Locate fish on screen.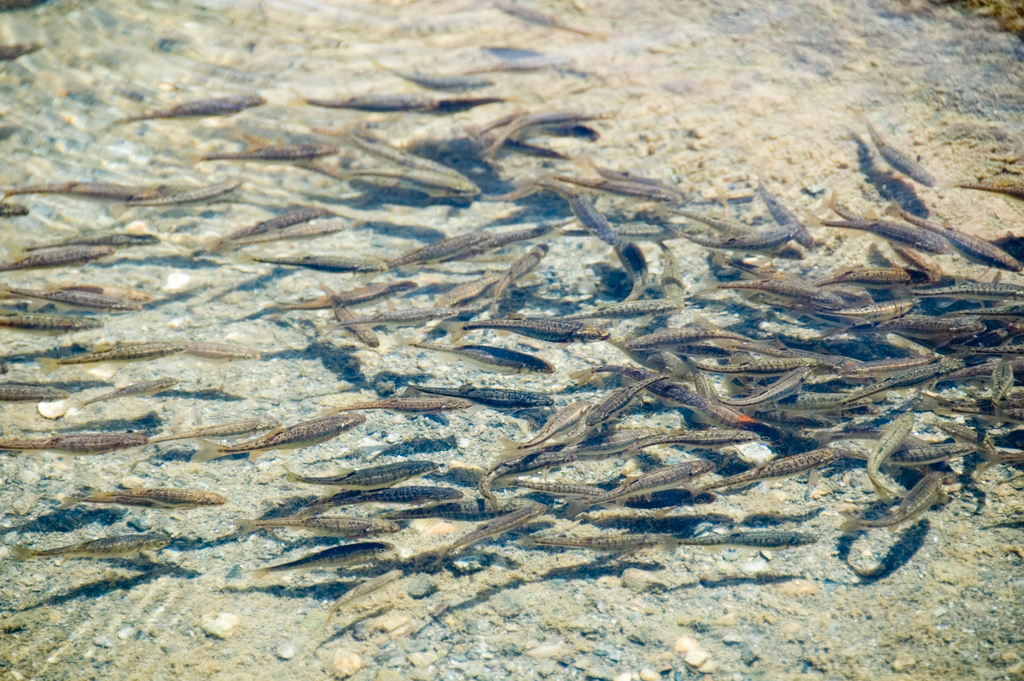
On screen at l=0, t=241, r=118, b=272.
